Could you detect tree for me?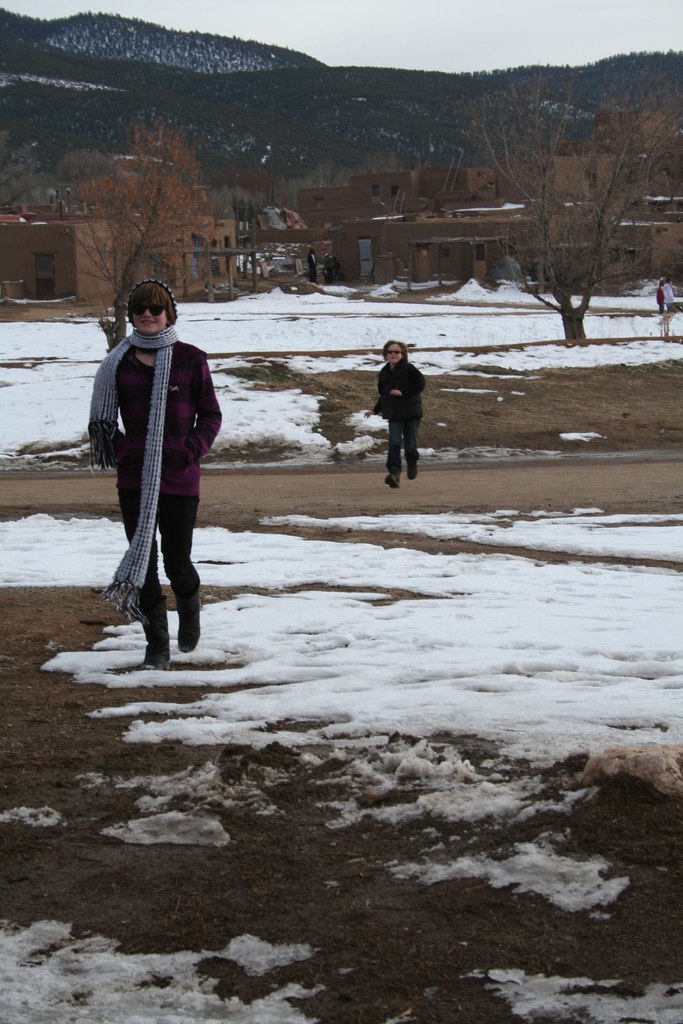
Detection result: {"x1": 489, "y1": 71, "x2": 682, "y2": 351}.
